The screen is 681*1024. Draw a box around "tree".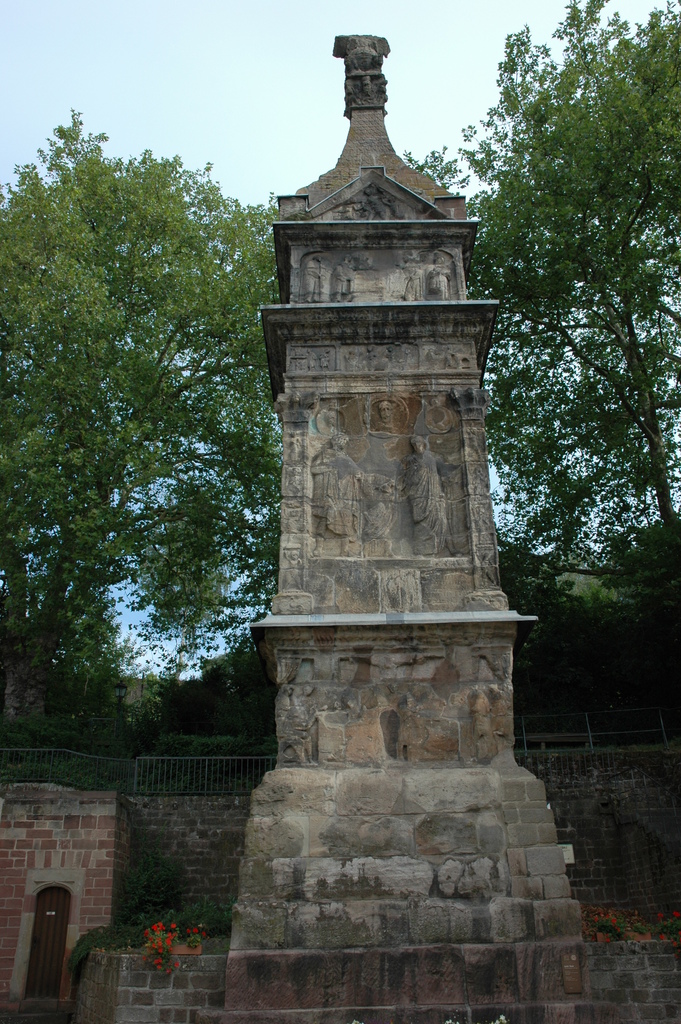
bbox=(17, 101, 284, 772).
